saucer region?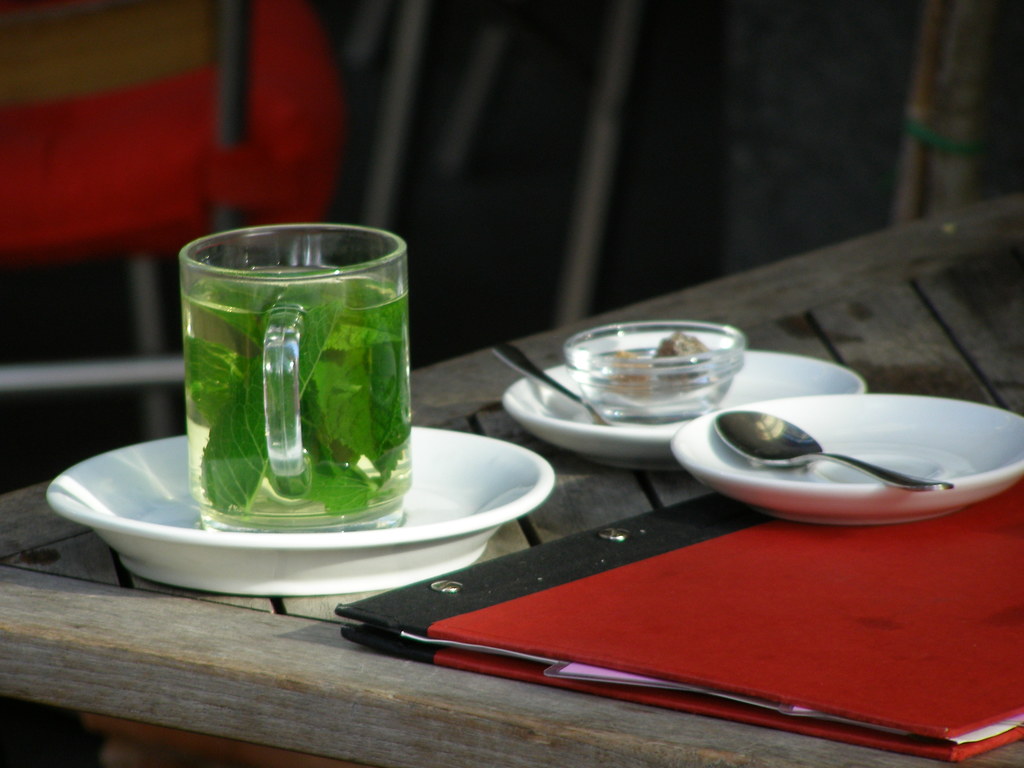
[left=666, top=387, right=1023, bottom=522]
